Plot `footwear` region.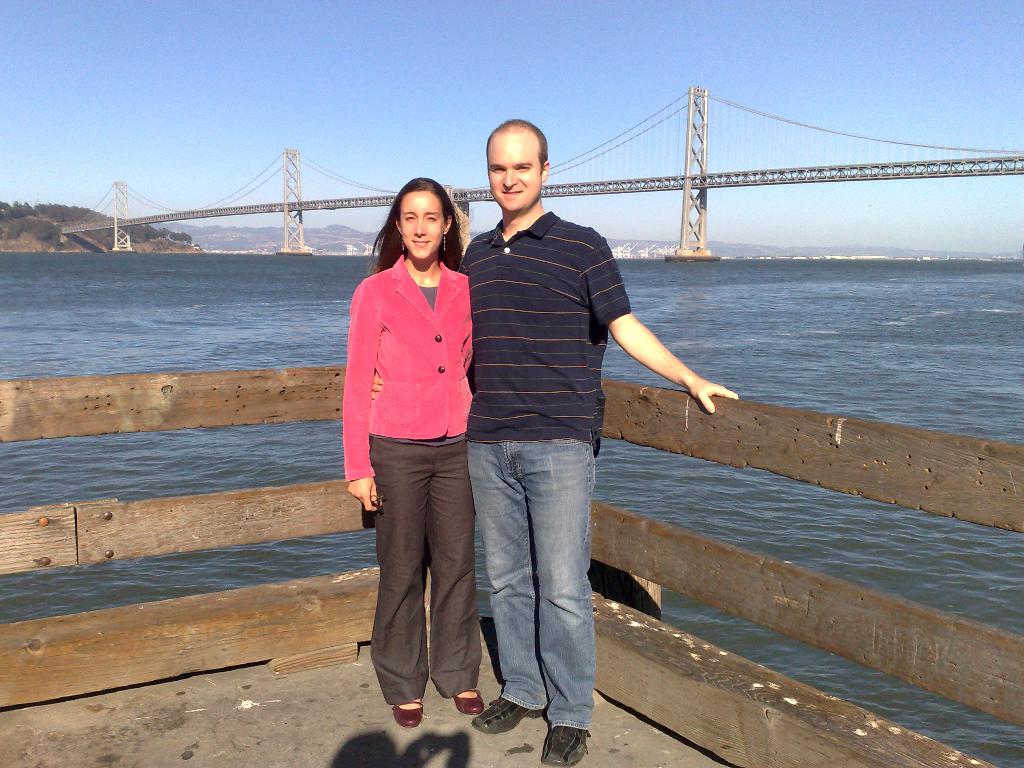
Plotted at (x1=476, y1=691, x2=541, y2=733).
